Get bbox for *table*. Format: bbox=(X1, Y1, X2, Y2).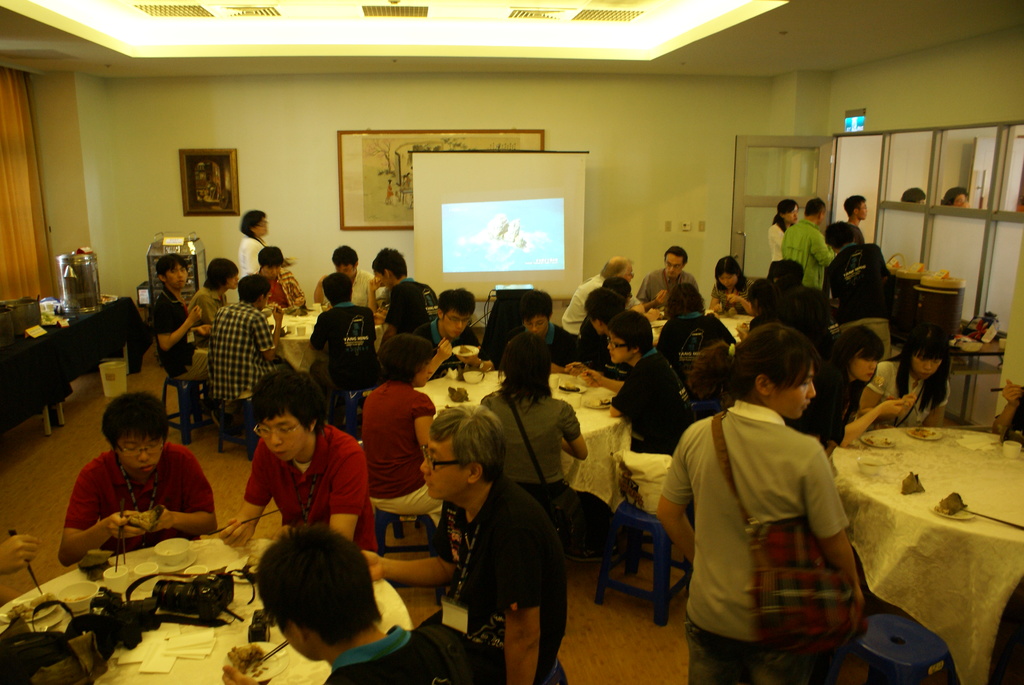
bbox=(413, 366, 632, 512).
